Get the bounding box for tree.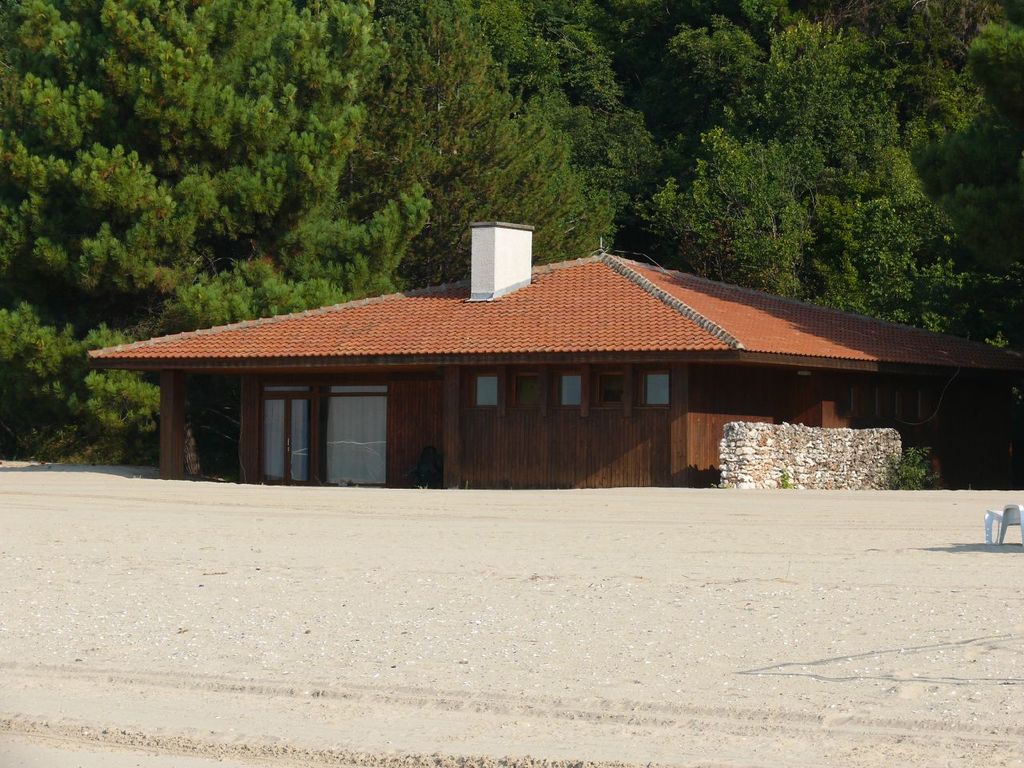
x1=0, y1=2, x2=430, y2=464.
